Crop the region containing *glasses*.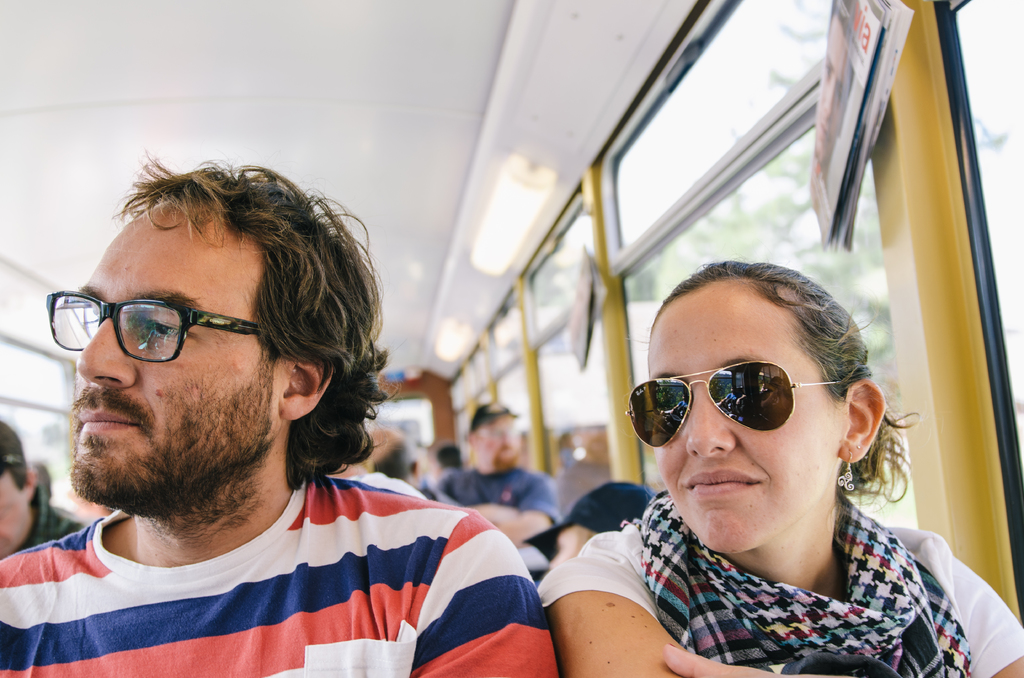
Crop region: l=621, t=359, r=849, b=450.
